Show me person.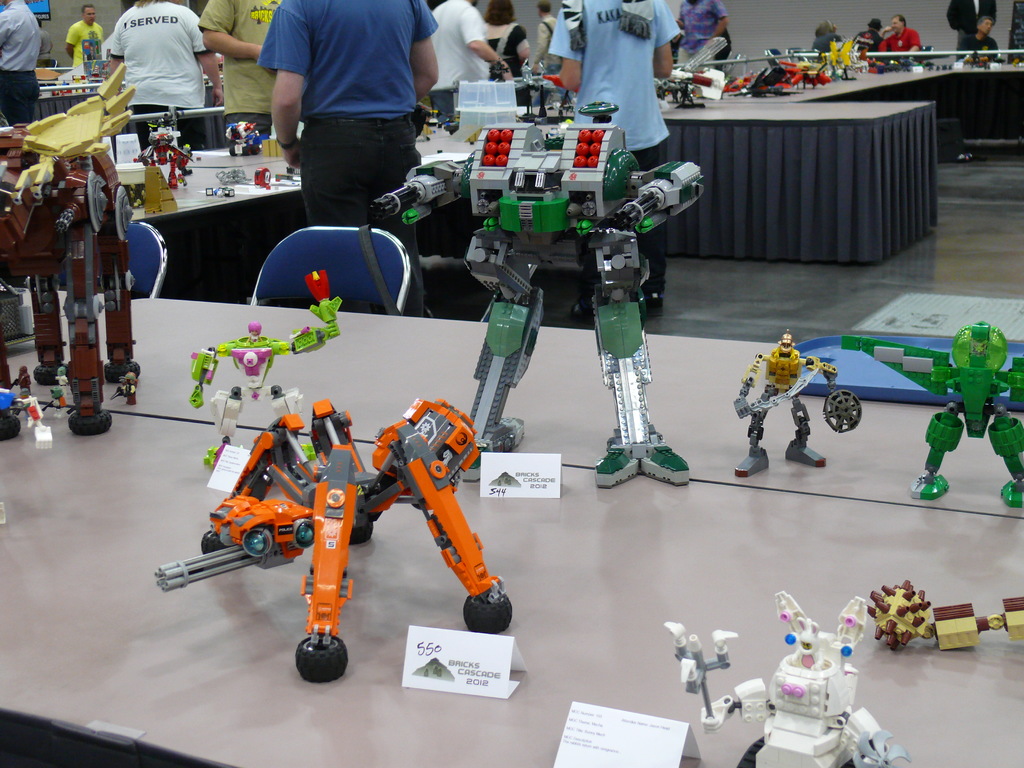
person is here: box(106, 0, 228, 151).
